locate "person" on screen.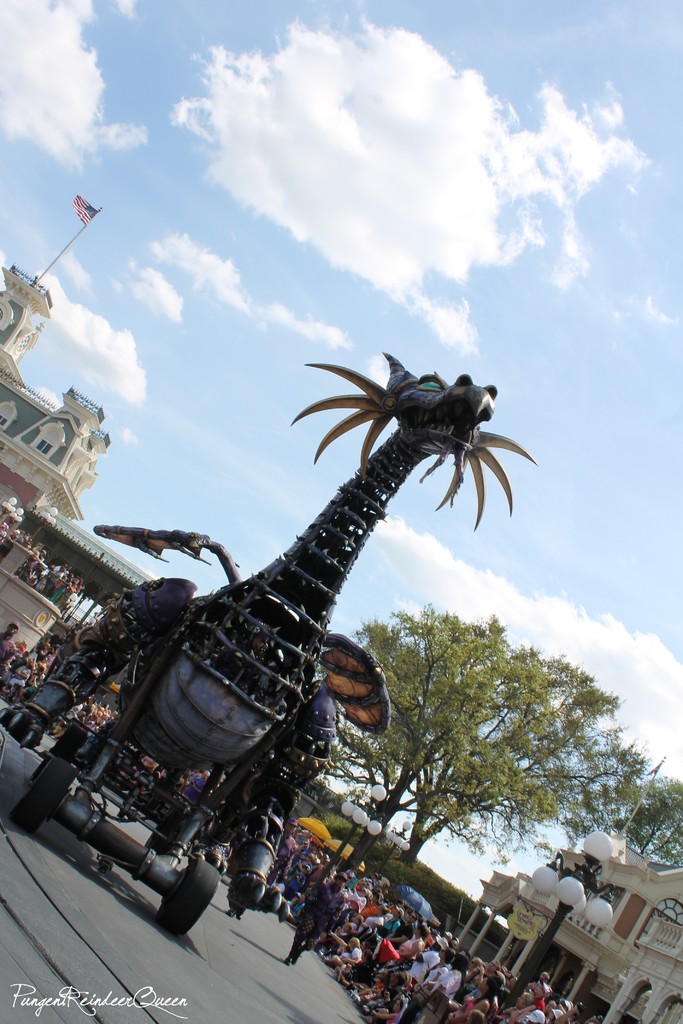
On screen at box=[470, 1007, 482, 1023].
